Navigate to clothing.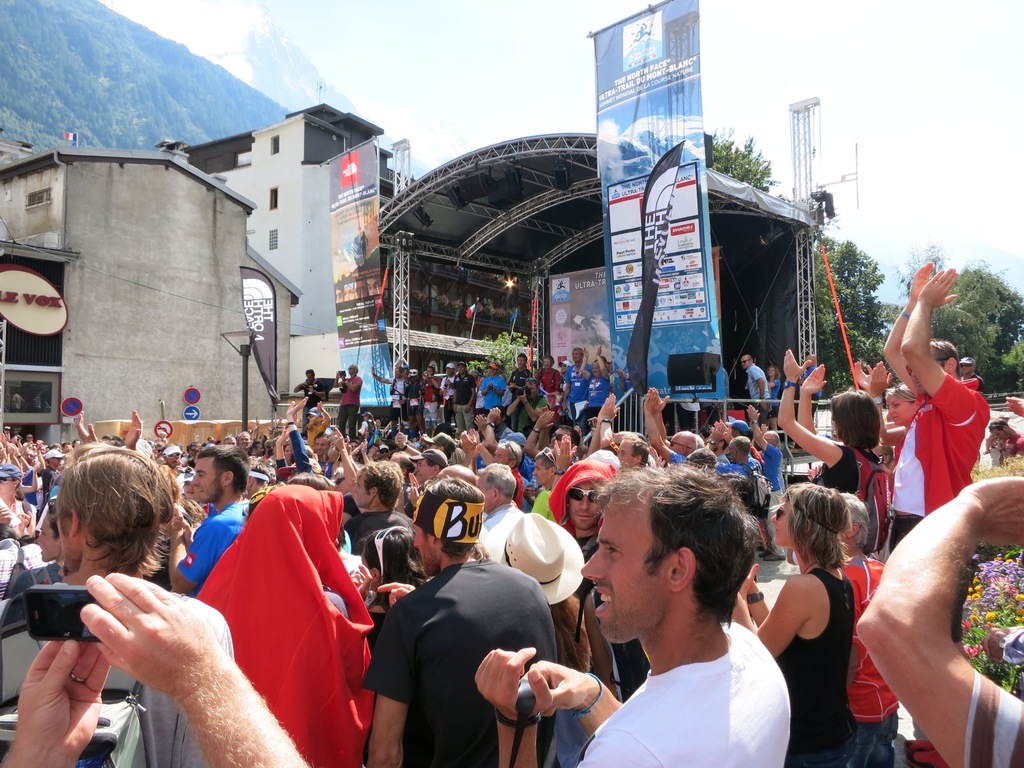
Navigation target: 746,369,774,406.
